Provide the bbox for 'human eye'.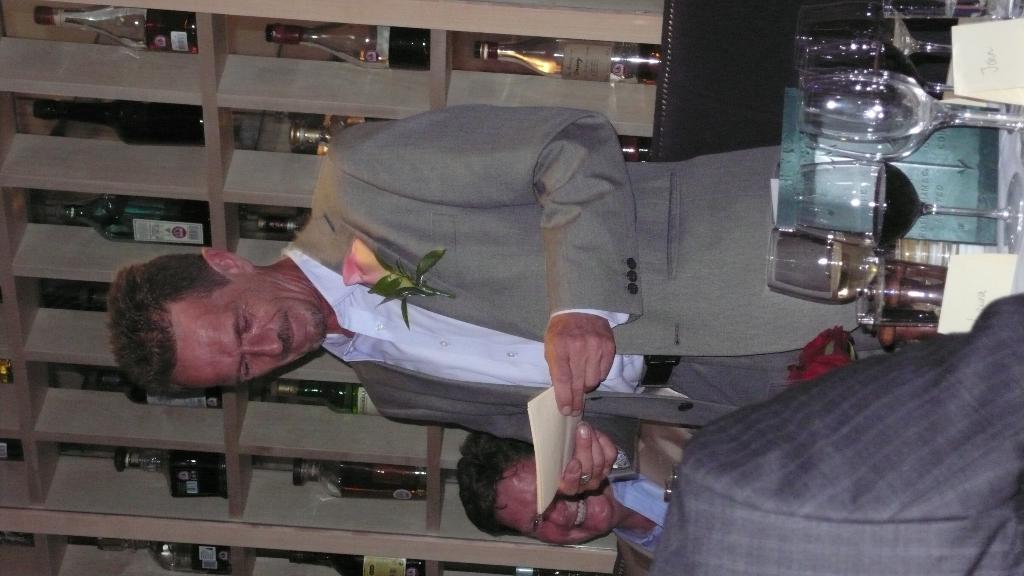
pyautogui.locateOnScreen(237, 311, 252, 335).
